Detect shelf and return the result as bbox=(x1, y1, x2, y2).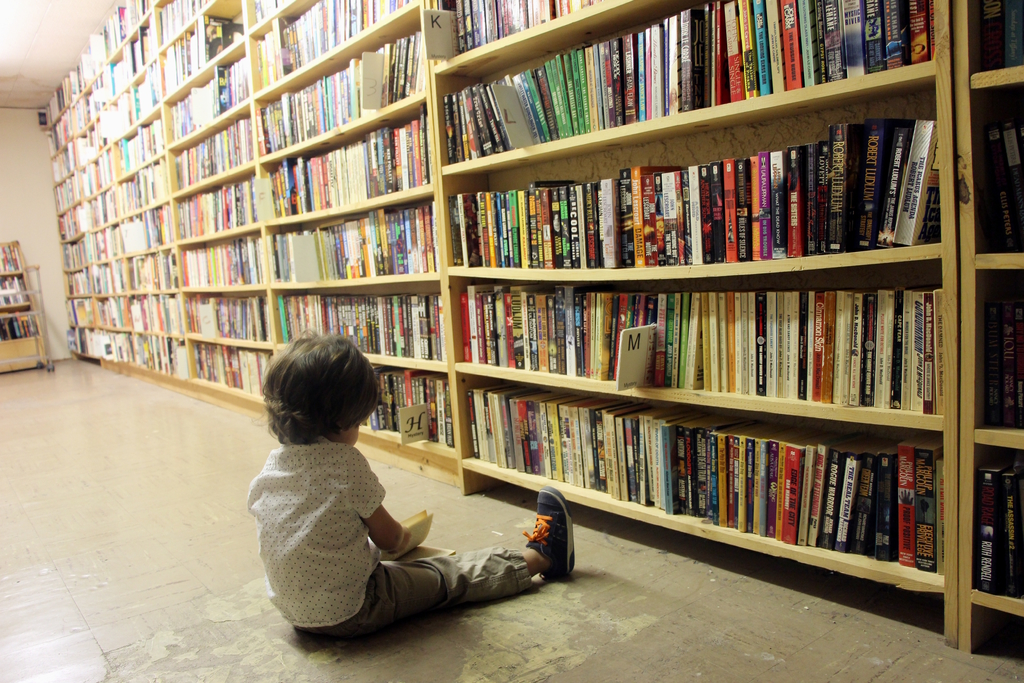
bbox=(260, 191, 443, 290).
